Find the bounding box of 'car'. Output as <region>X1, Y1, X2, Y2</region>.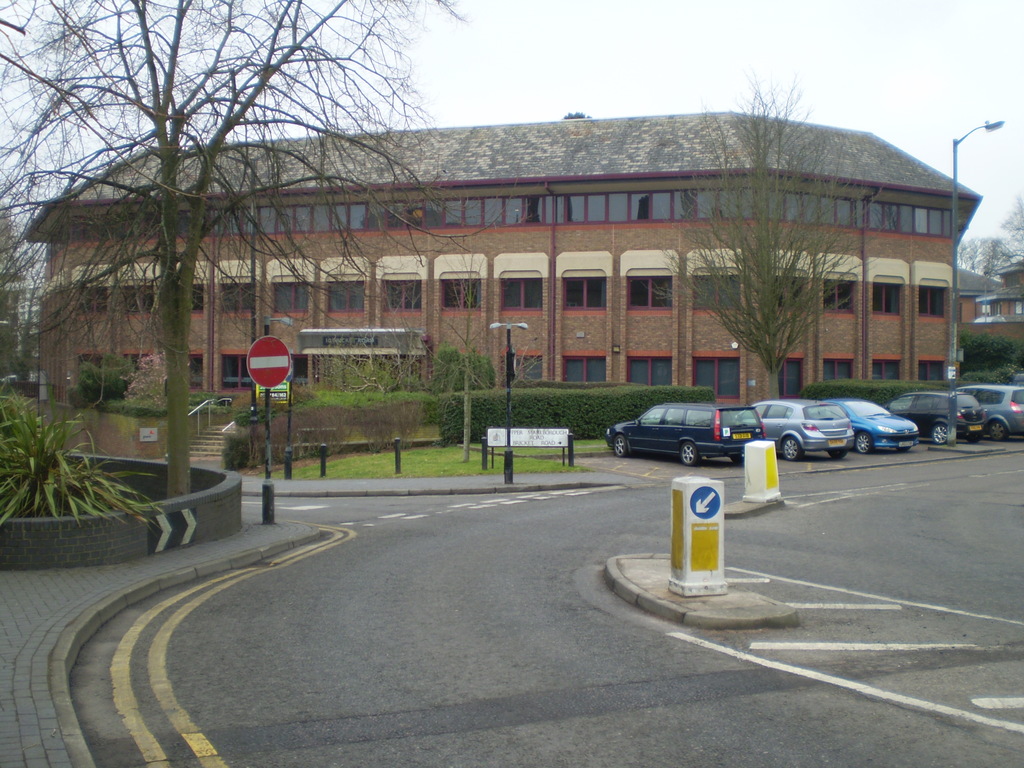
<region>951, 383, 1023, 442</region>.
